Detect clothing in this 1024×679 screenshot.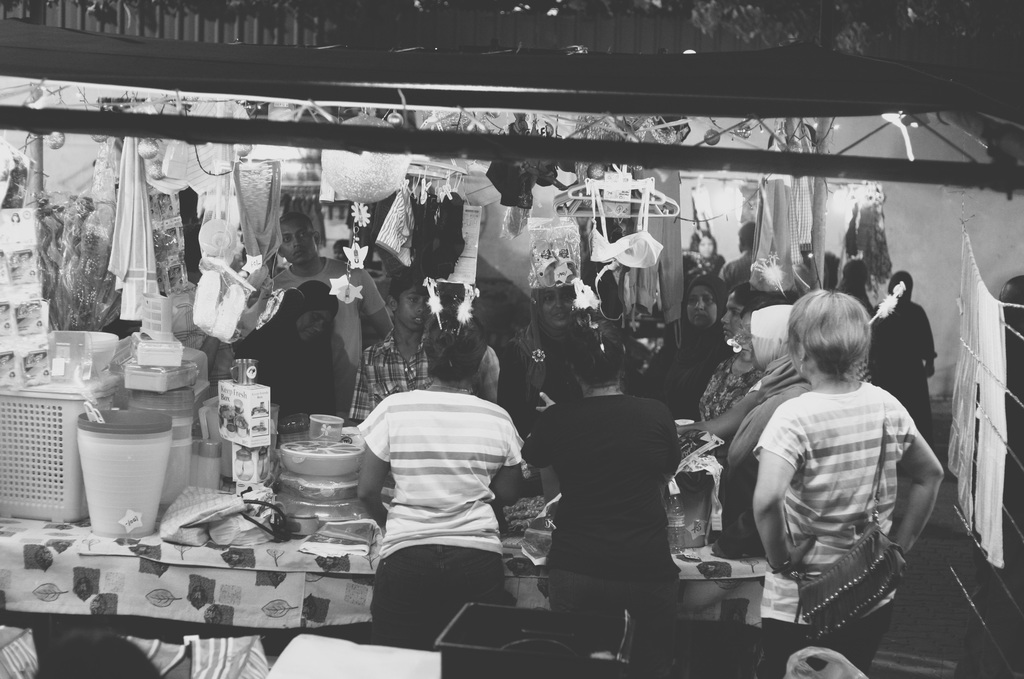
Detection: <bbox>357, 388, 525, 623</bbox>.
